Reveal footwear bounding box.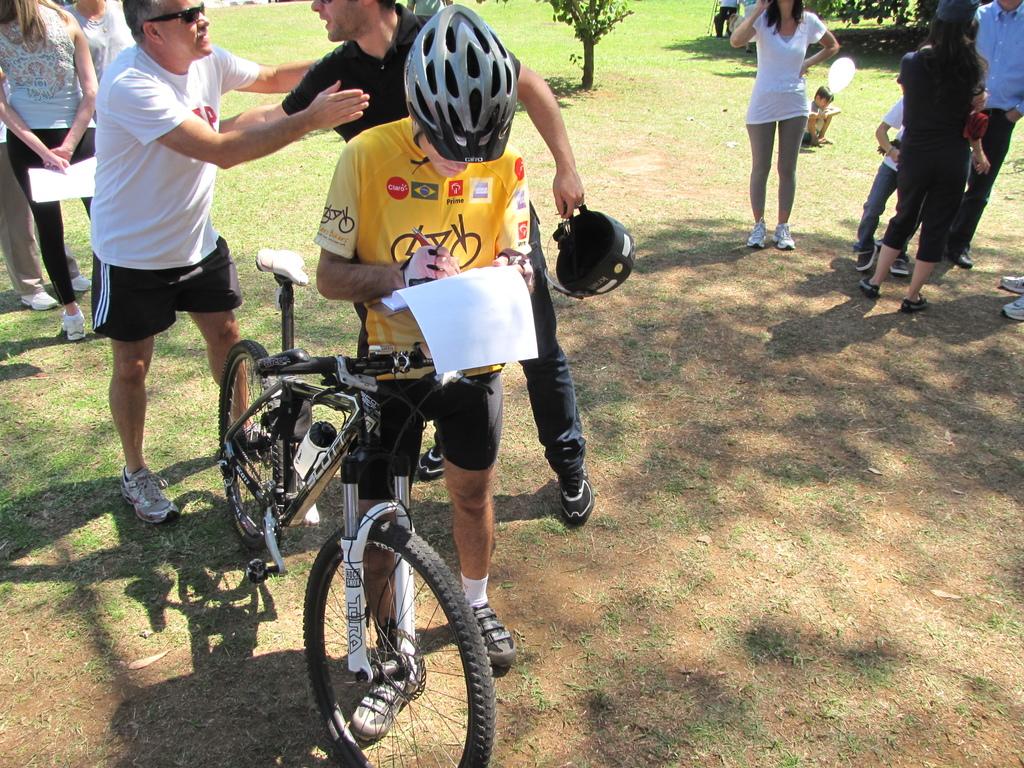
Revealed: rect(1005, 298, 1023, 324).
